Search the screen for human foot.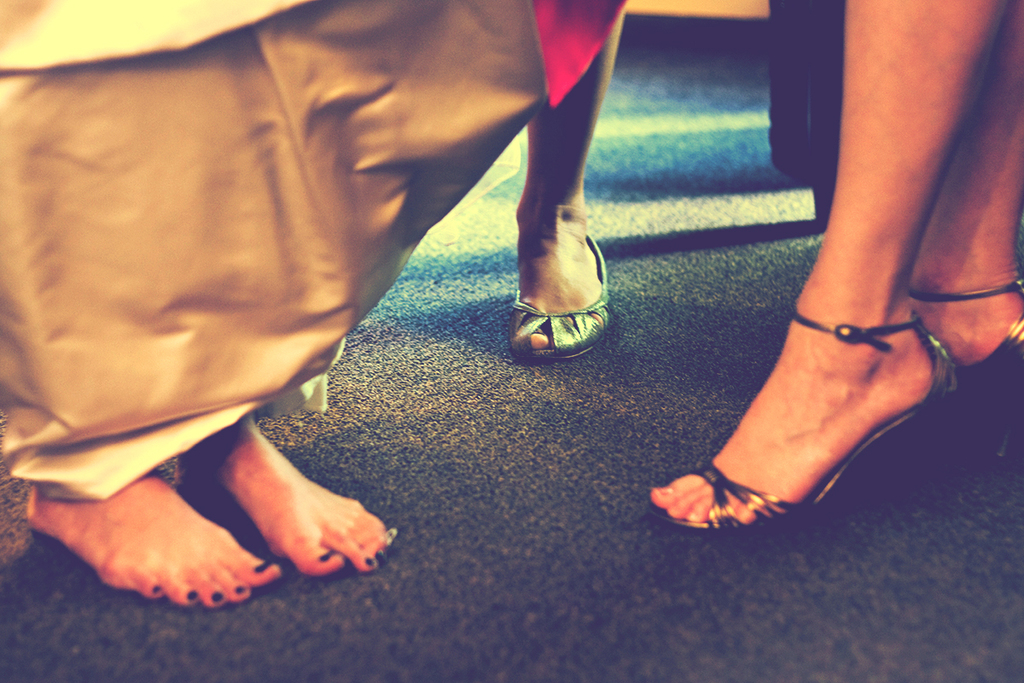
Found at (652, 278, 938, 522).
